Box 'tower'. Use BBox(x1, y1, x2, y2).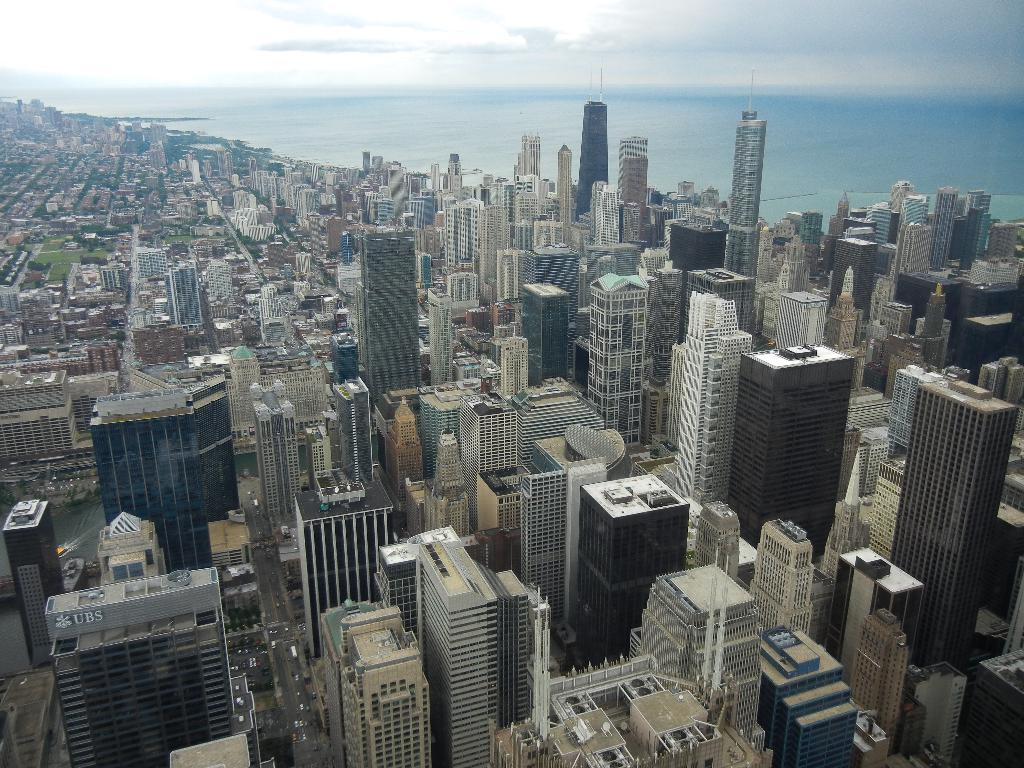
BBox(936, 180, 960, 280).
